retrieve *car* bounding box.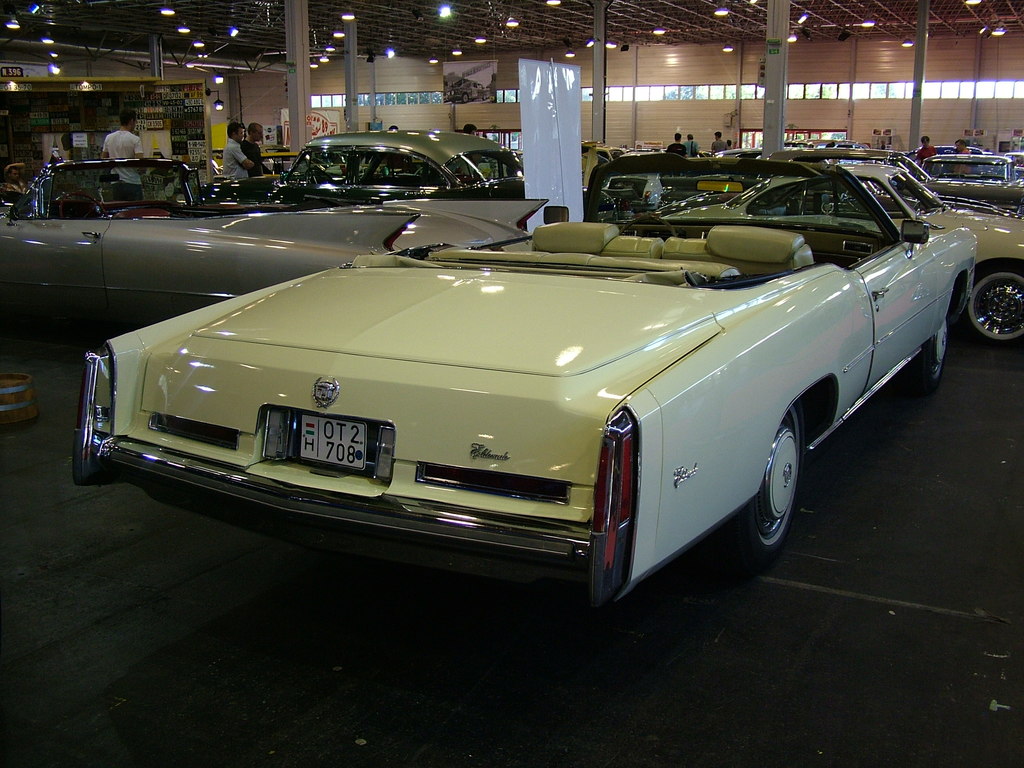
Bounding box: bbox=(292, 130, 523, 180).
